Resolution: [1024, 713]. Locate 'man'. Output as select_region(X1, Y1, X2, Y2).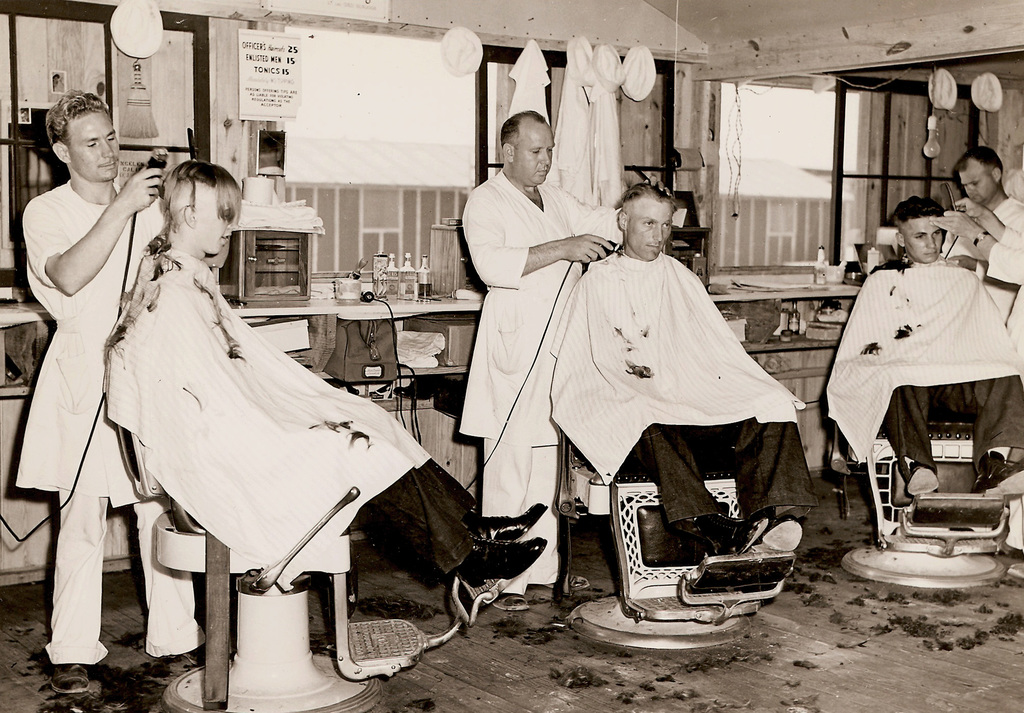
select_region(538, 180, 819, 565).
